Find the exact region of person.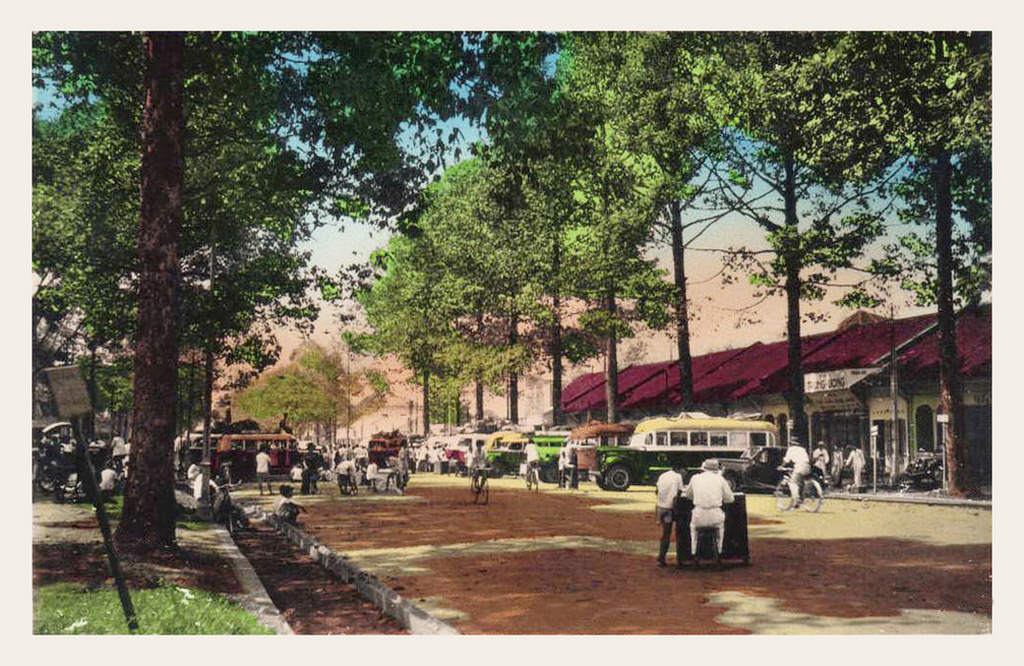
Exact region: box=[808, 439, 828, 482].
